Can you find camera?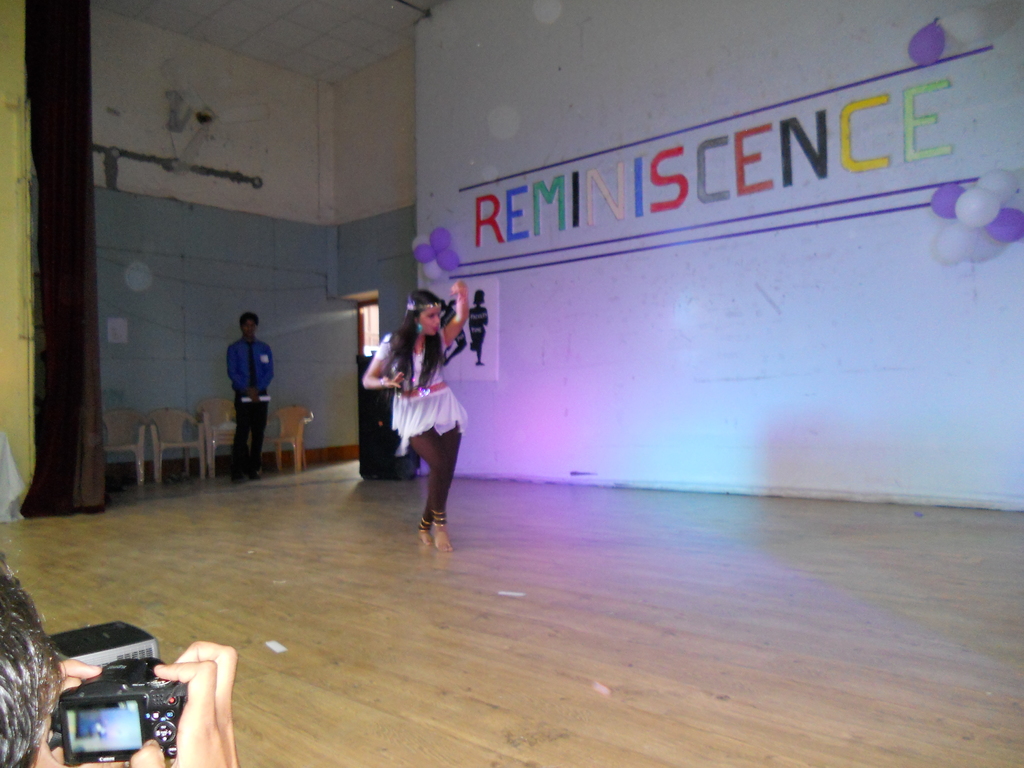
Yes, bounding box: x1=59 y1=659 x2=188 y2=760.
